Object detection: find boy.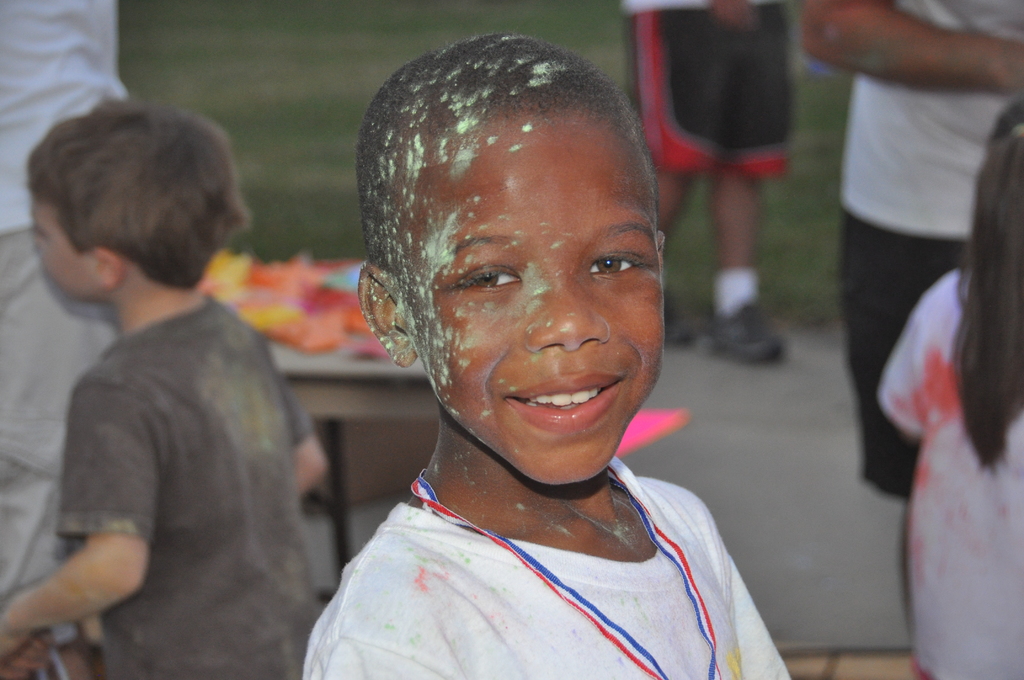
box(0, 99, 336, 679).
